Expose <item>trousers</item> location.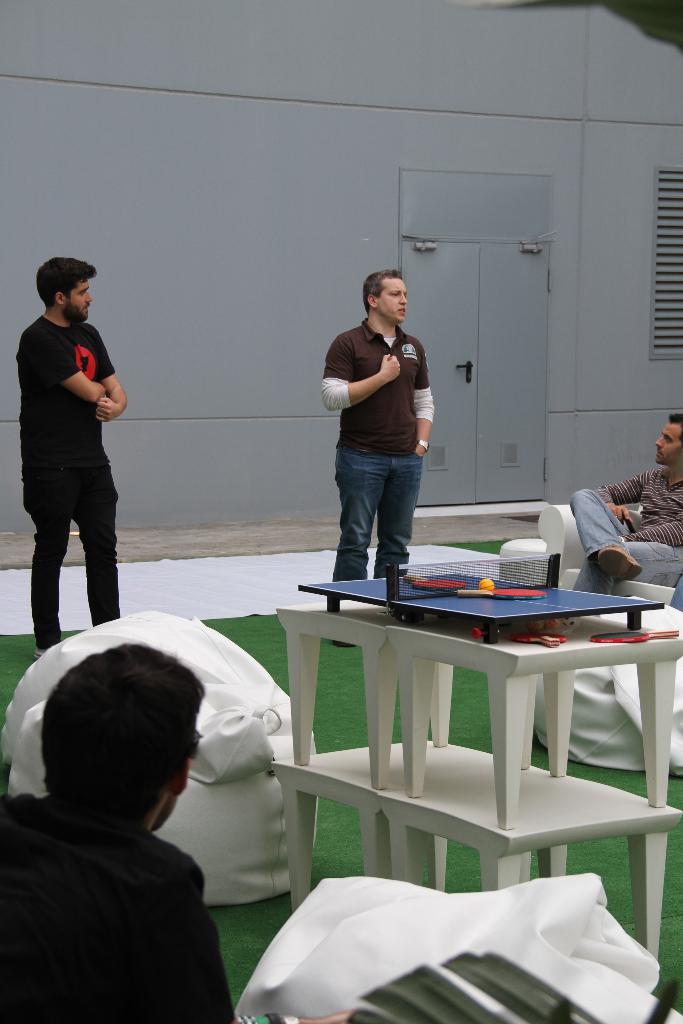
Exposed at select_region(31, 440, 120, 628).
